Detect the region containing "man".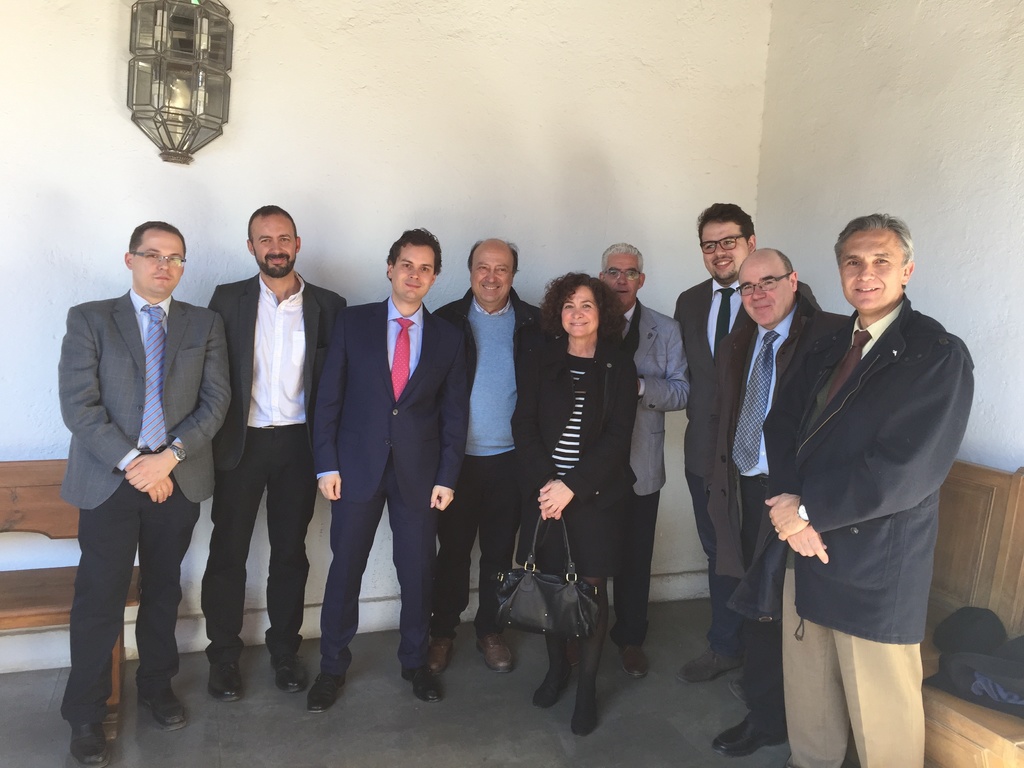
669, 198, 822, 682.
